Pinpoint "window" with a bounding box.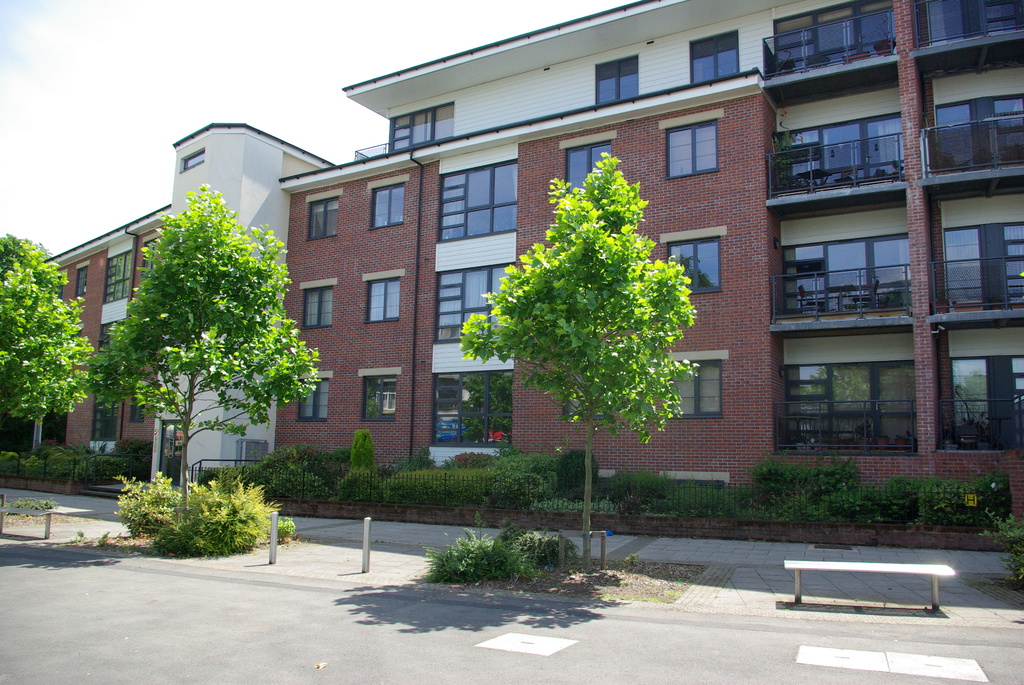
669 363 723 420.
